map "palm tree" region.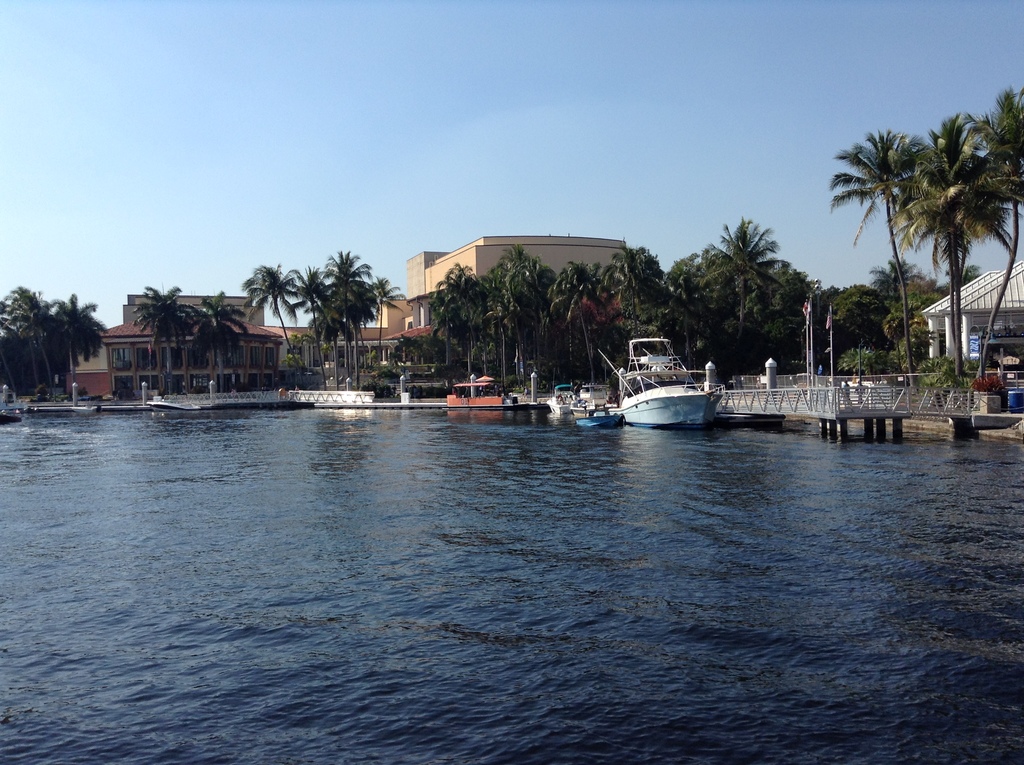
Mapped to x1=131 y1=277 x2=165 y2=373.
